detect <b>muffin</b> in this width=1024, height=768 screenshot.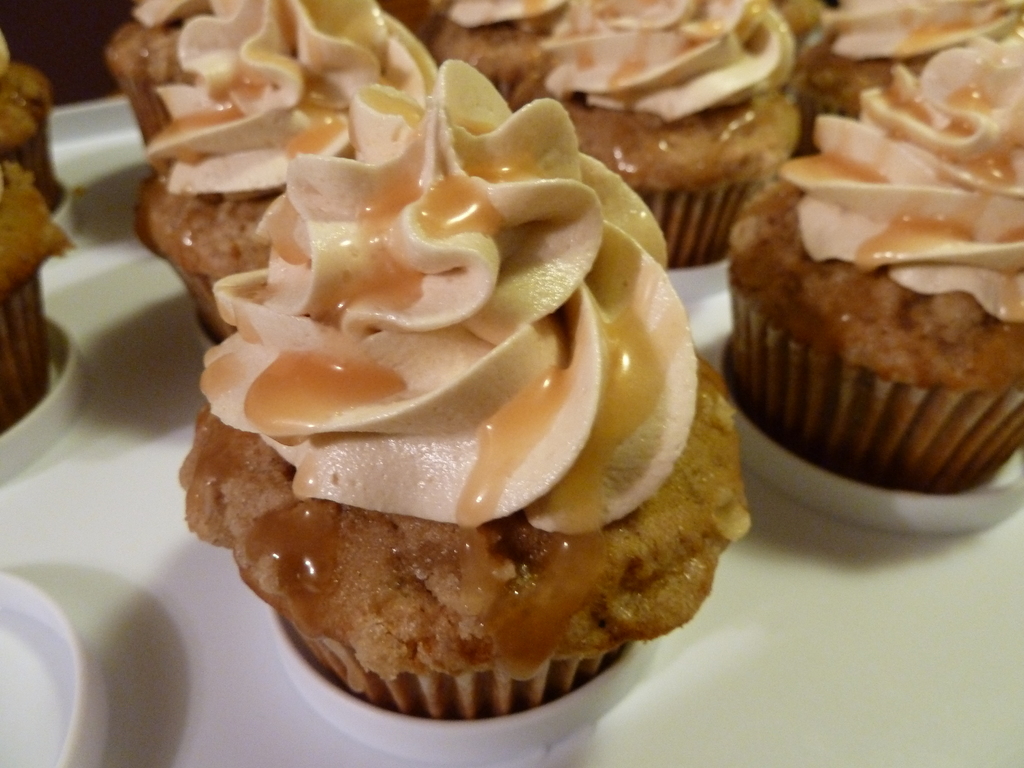
Detection: select_region(96, 0, 239, 150).
